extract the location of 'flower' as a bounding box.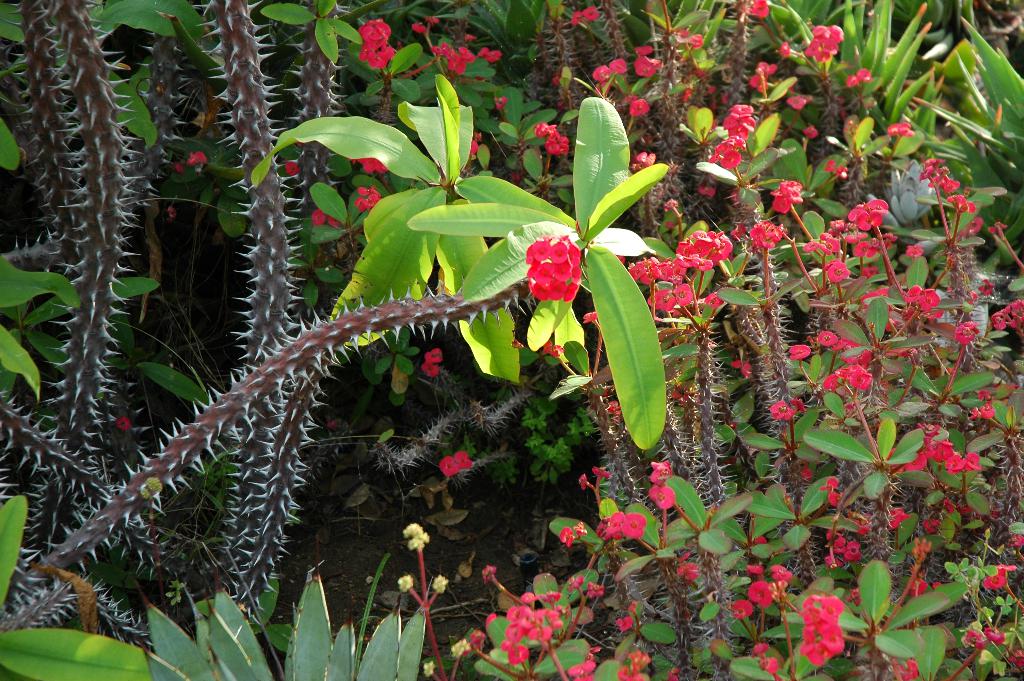
x1=438 y1=455 x2=470 y2=480.
